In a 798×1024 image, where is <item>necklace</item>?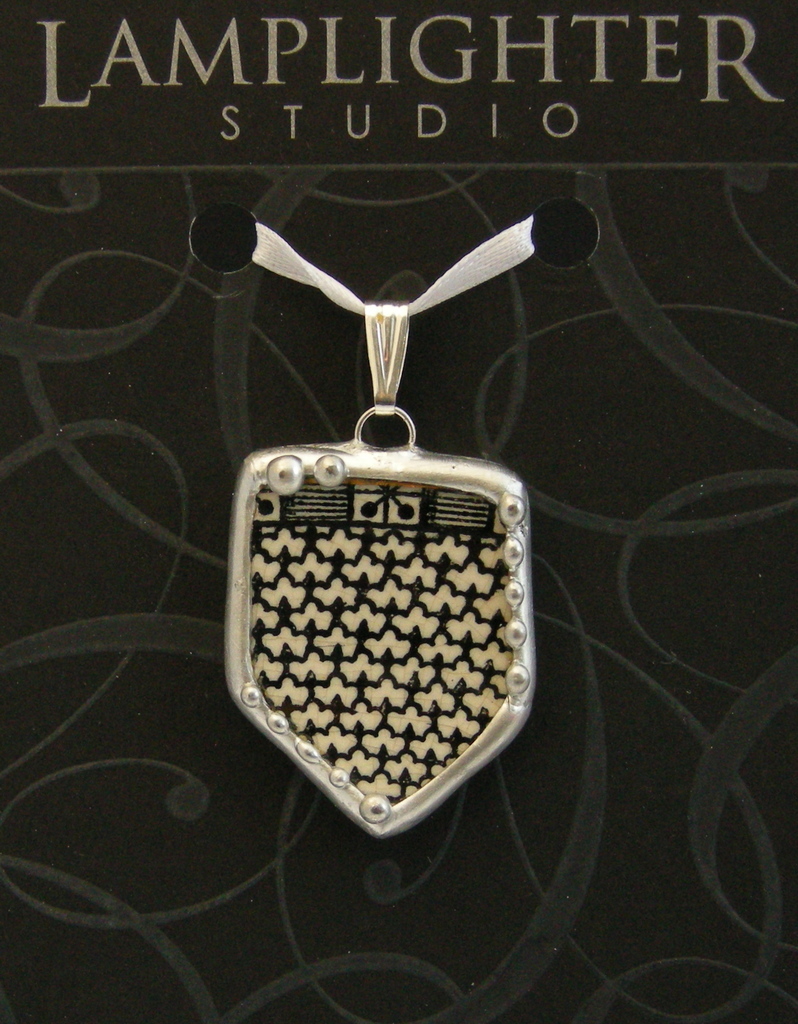
[184, 164, 589, 838].
